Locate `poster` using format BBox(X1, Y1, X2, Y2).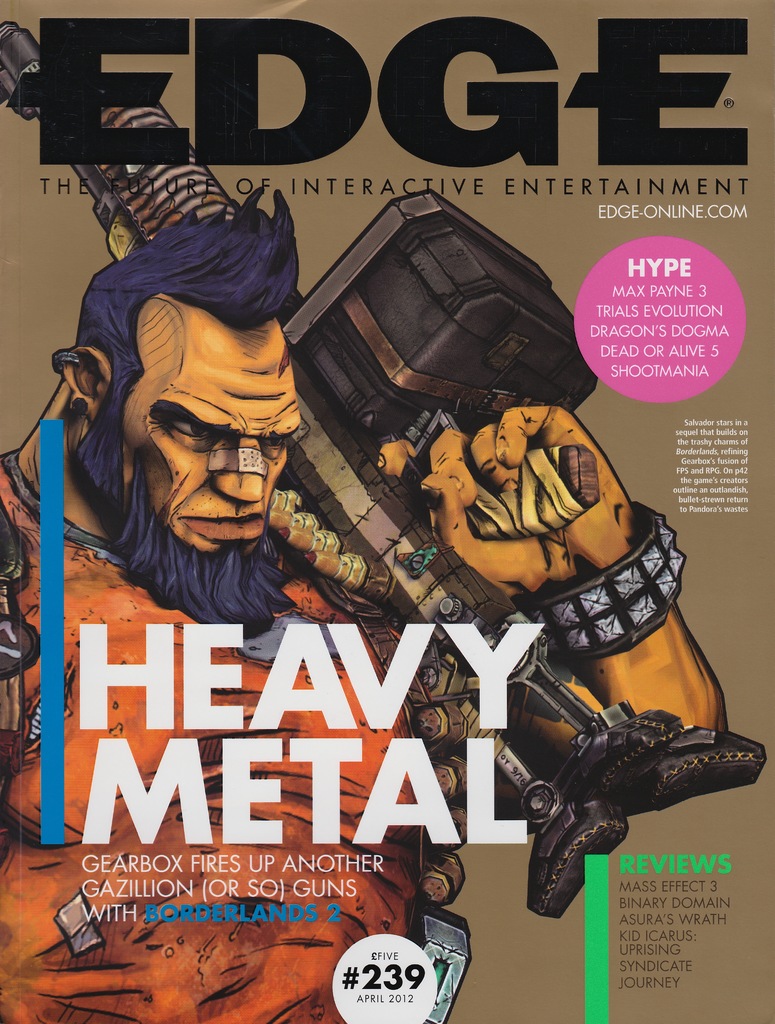
BBox(0, 0, 774, 1023).
